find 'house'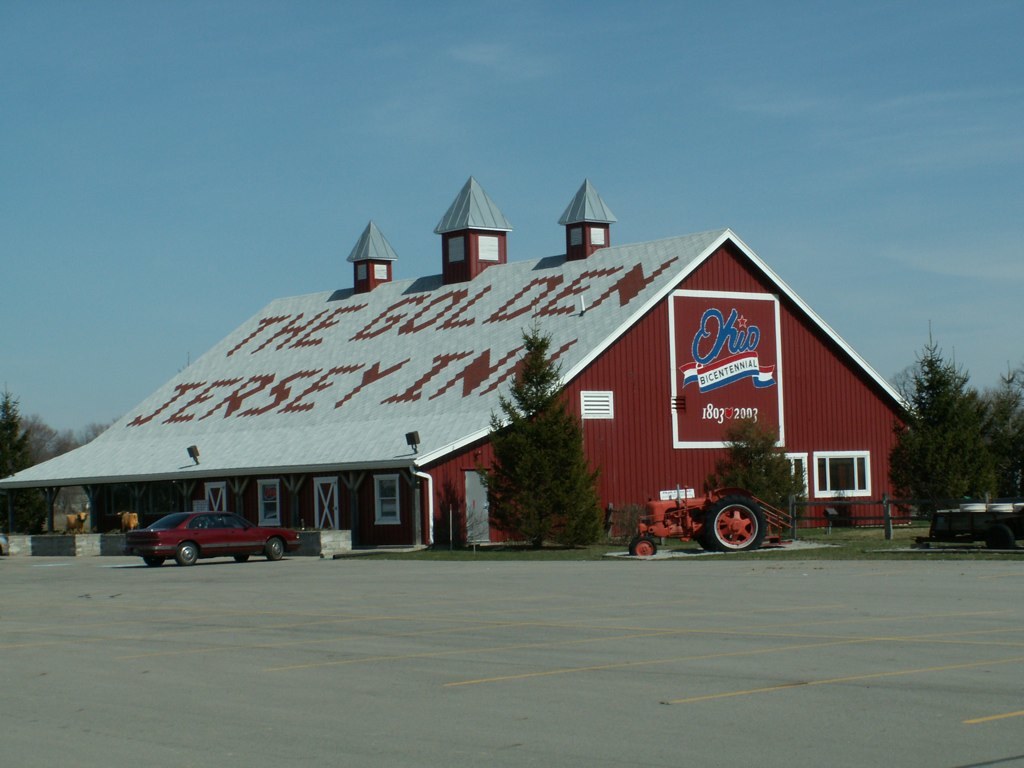
<region>80, 182, 865, 577</region>
